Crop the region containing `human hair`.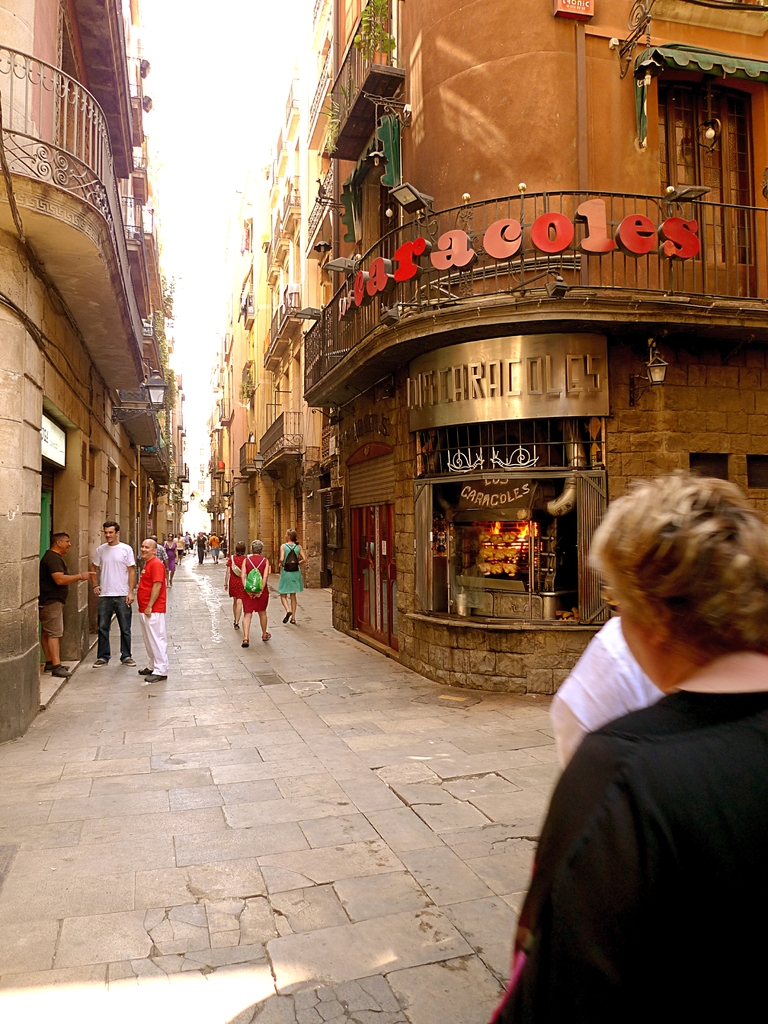
Crop region: bbox=(49, 532, 70, 549).
